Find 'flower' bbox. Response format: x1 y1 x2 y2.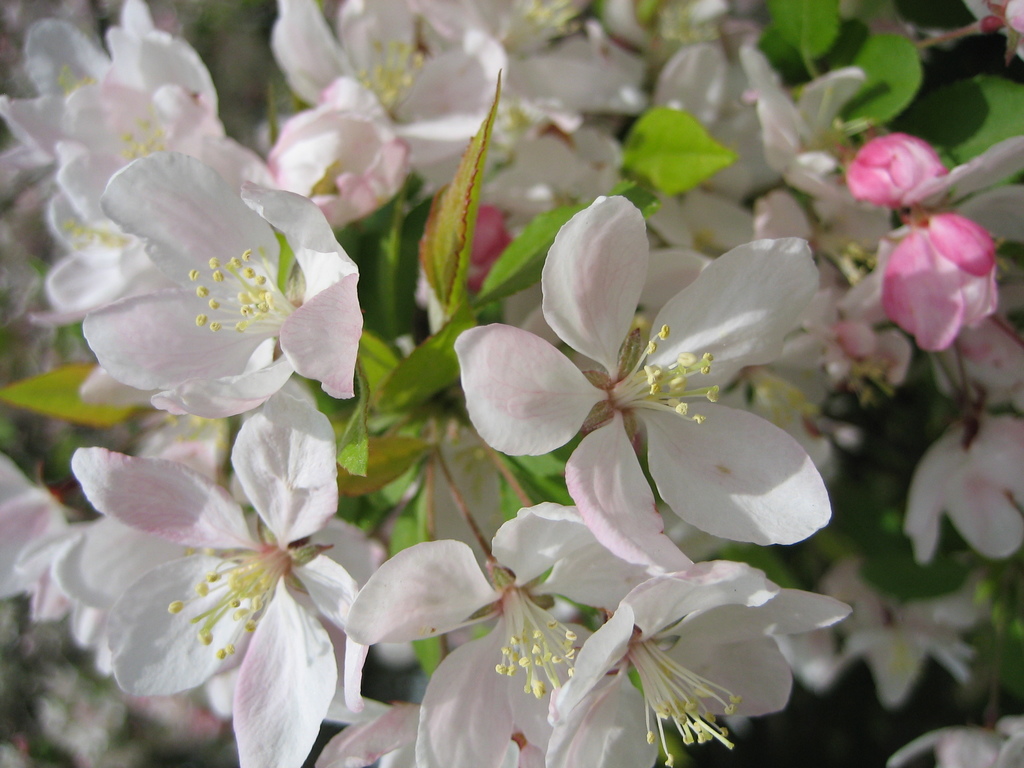
63 126 383 445.
